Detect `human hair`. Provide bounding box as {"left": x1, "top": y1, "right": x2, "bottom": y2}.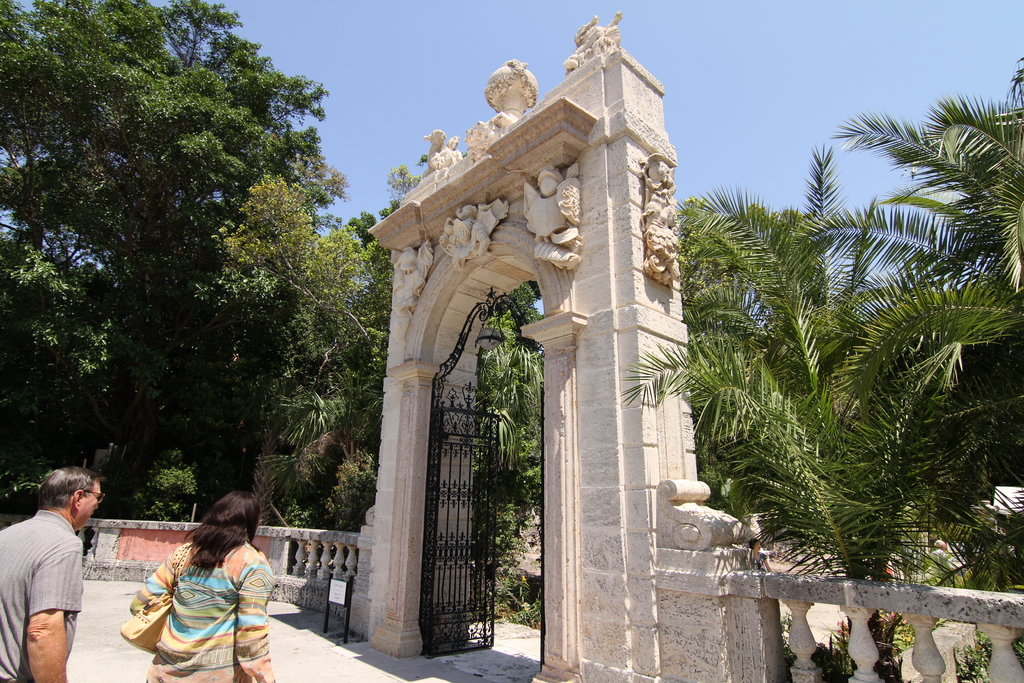
{"left": 169, "top": 500, "right": 250, "bottom": 582}.
